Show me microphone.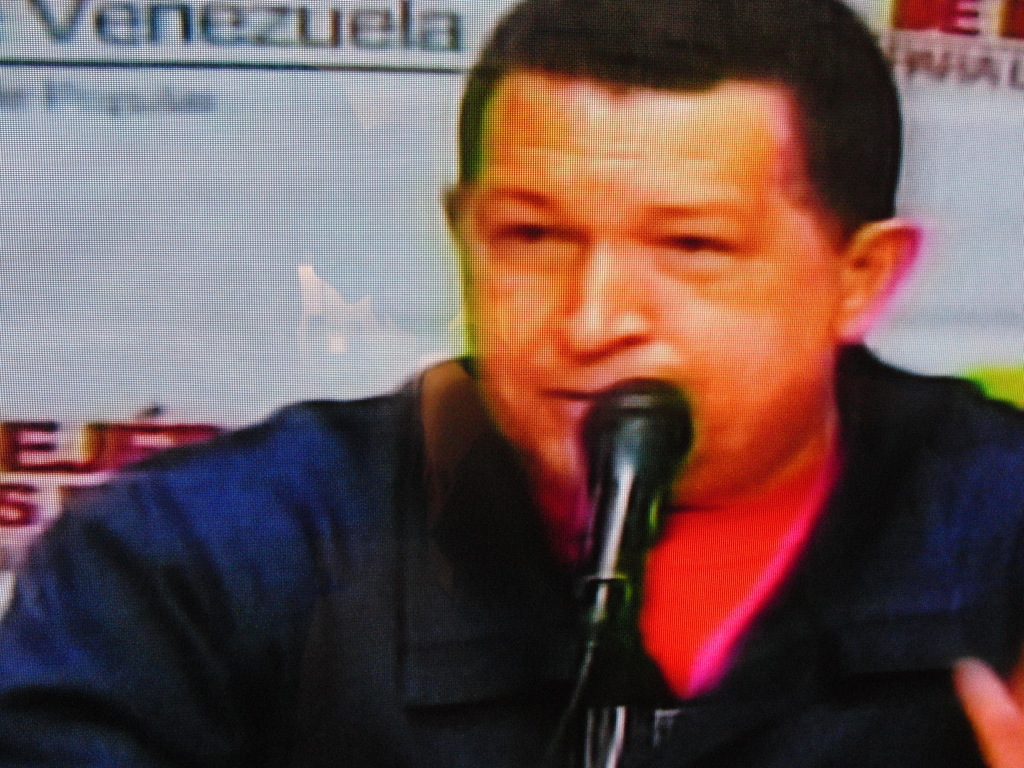
microphone is here: select_region(563, 375, 700, 653).
